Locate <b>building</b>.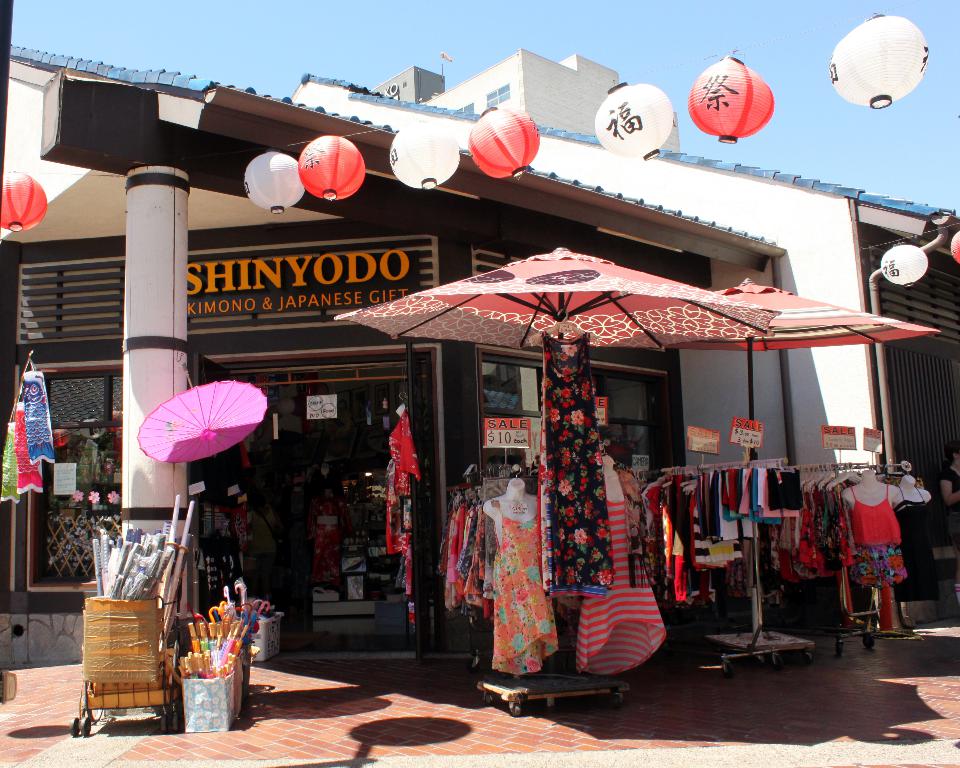
Bounding box: region(422, 46, 686, 154).
